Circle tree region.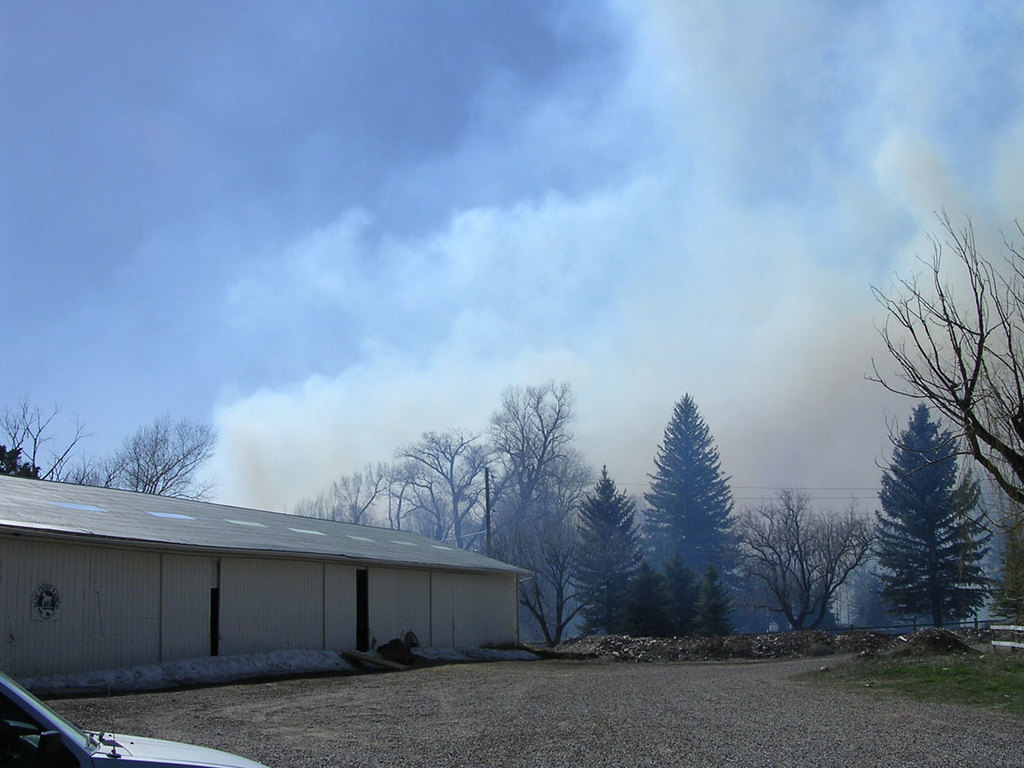
Region: [x1=867, y1=397, x2=992, y2=633].
